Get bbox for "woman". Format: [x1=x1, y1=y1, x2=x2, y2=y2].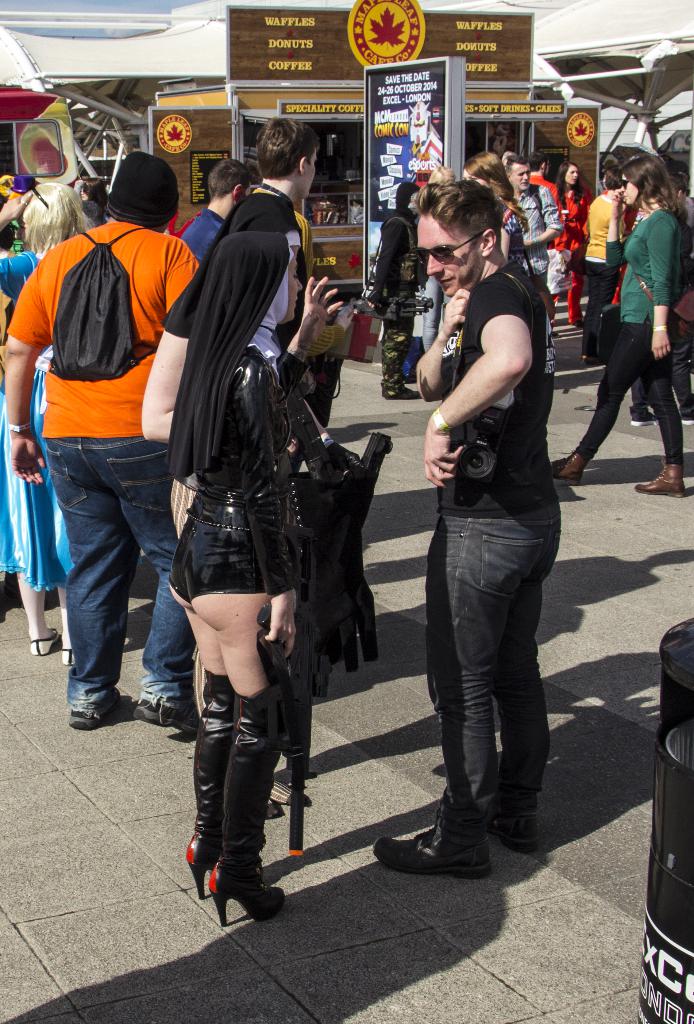
[x1=168, y1=227, x2=334, y2=932].
